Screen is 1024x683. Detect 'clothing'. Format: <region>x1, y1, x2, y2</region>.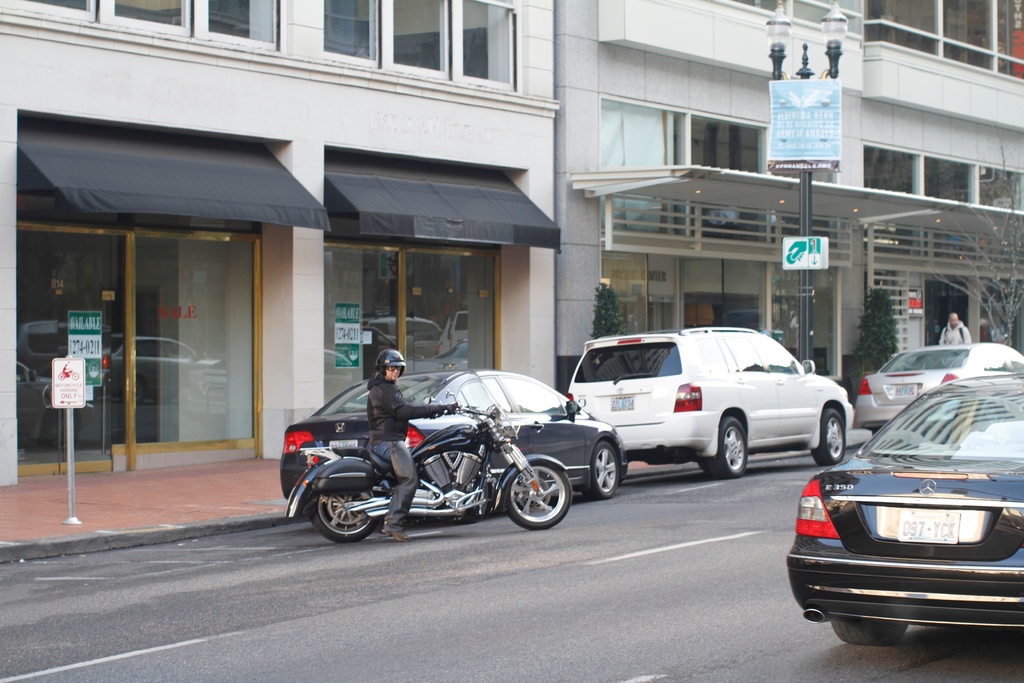
<region>368, 375, 444, 533</region>.
